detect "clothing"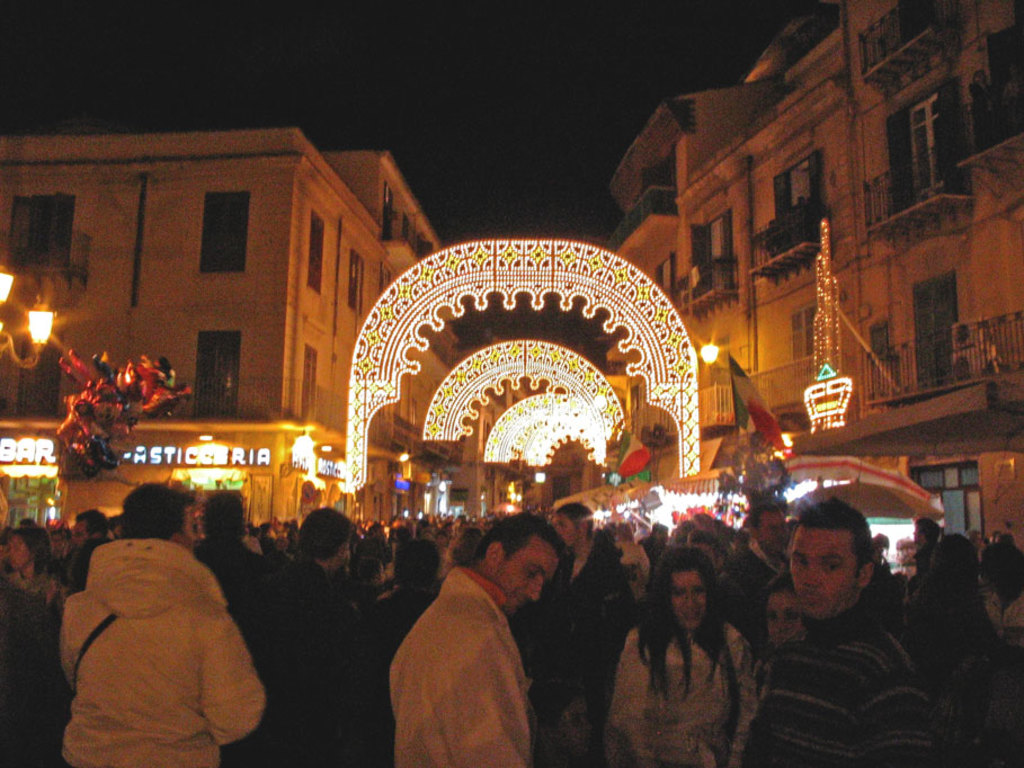
(left=29, top=544, right=295, bottom=767)
